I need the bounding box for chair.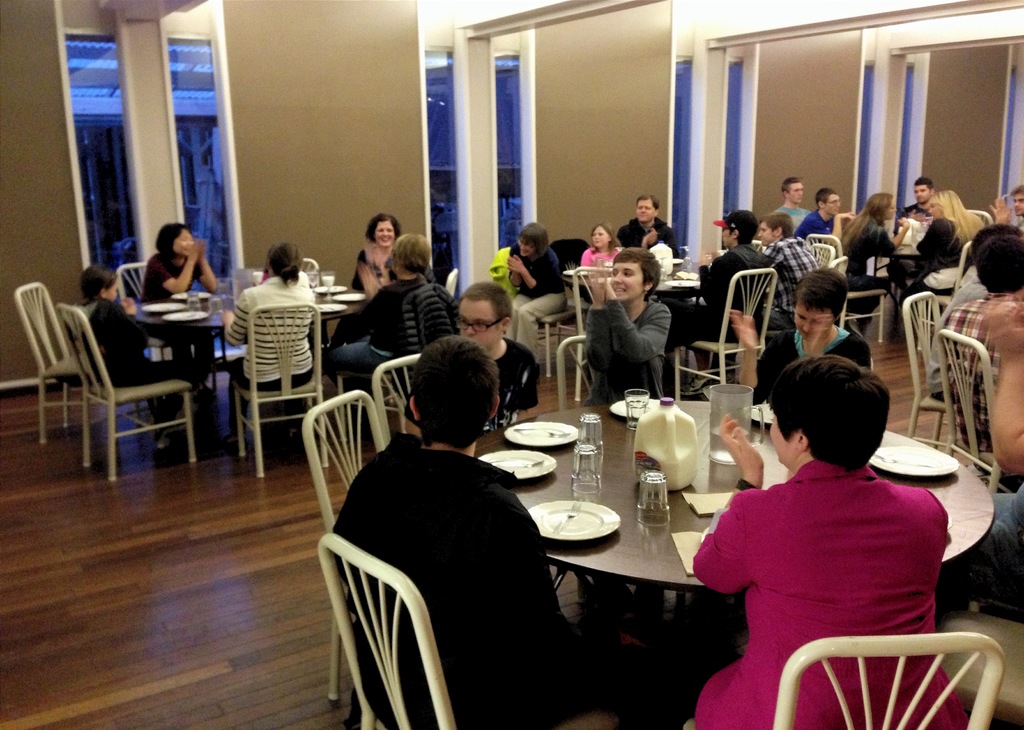
Here it is: locate(236, 308, 325, 475).
